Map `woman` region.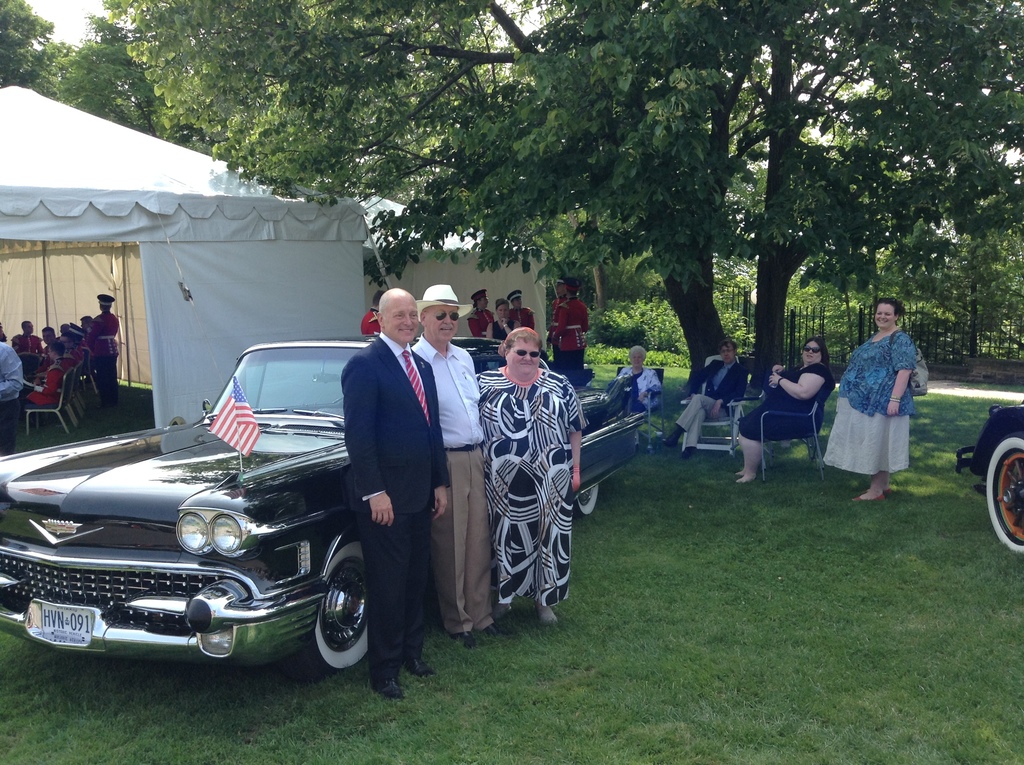
Mapped to Rect(483, 296, 520, 345).
